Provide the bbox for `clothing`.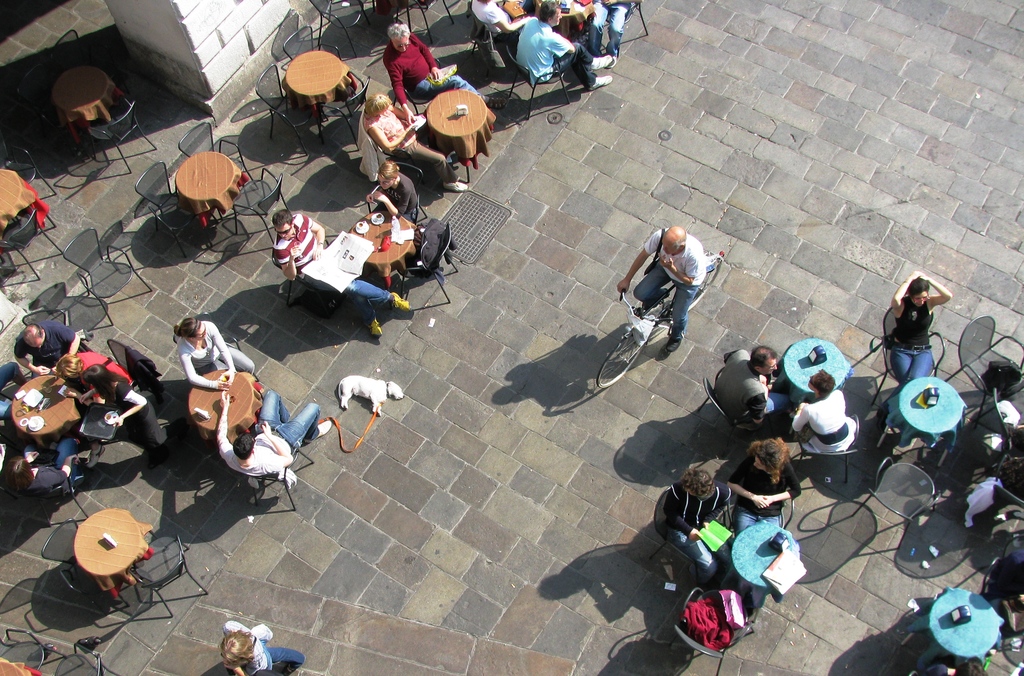
bbox=(708, 349, 787, 426).
